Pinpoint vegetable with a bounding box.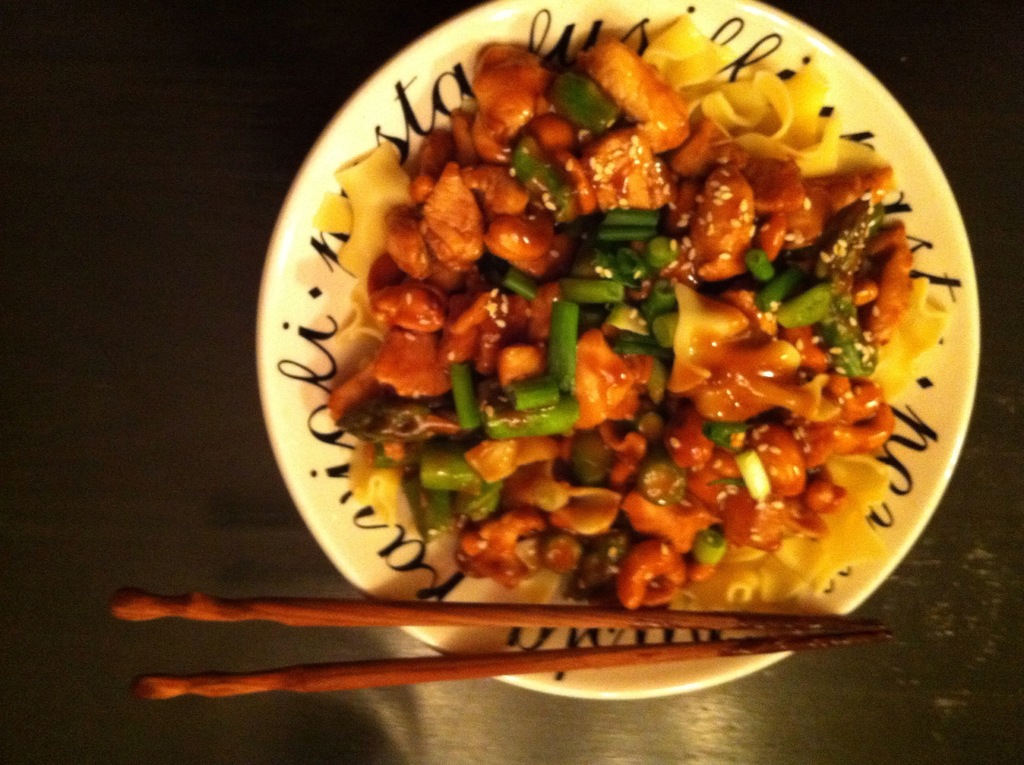
{"left": 454, "top": 364, "right": 476, "bottom": 430}.
